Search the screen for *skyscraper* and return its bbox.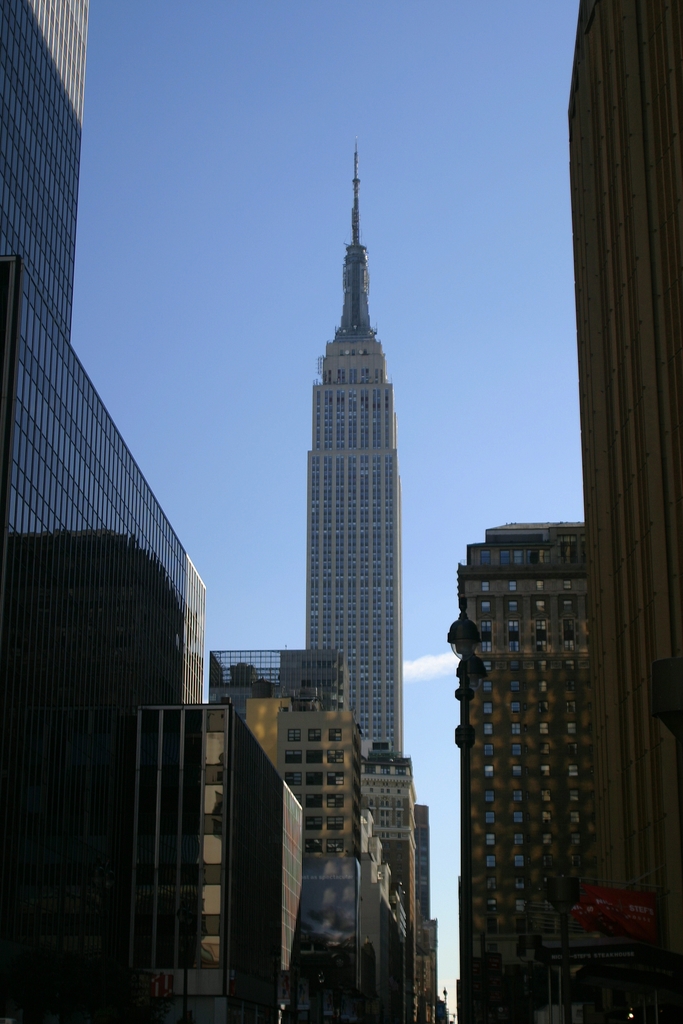
Found: bbox(458, 526, 588, 1023).
